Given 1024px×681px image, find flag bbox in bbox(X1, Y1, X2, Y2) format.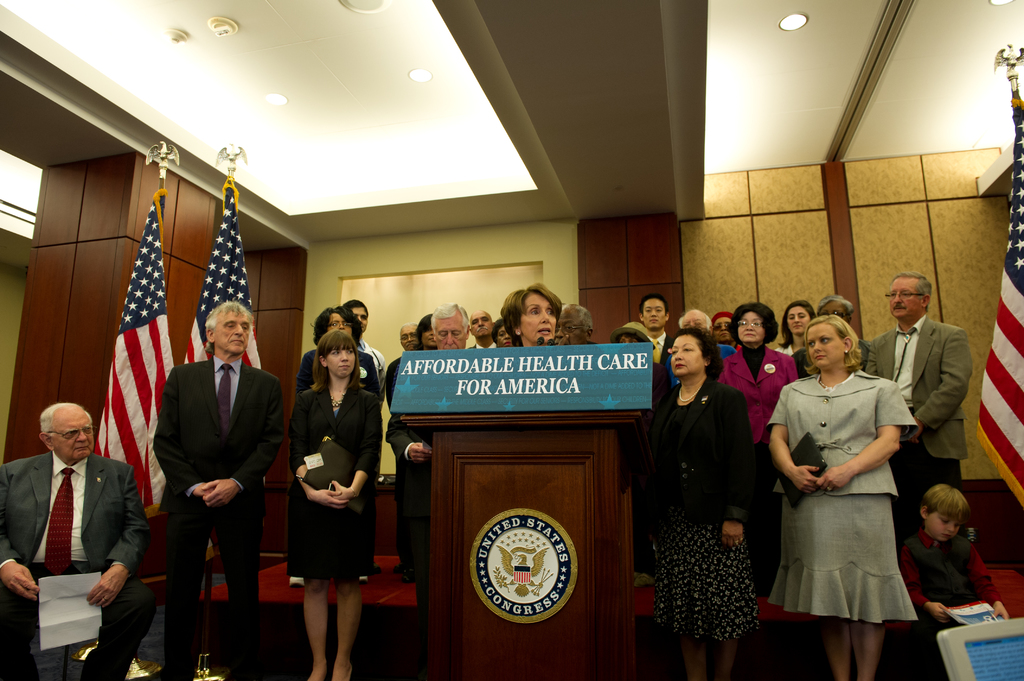
bbox(91, 184, 182, 511).
